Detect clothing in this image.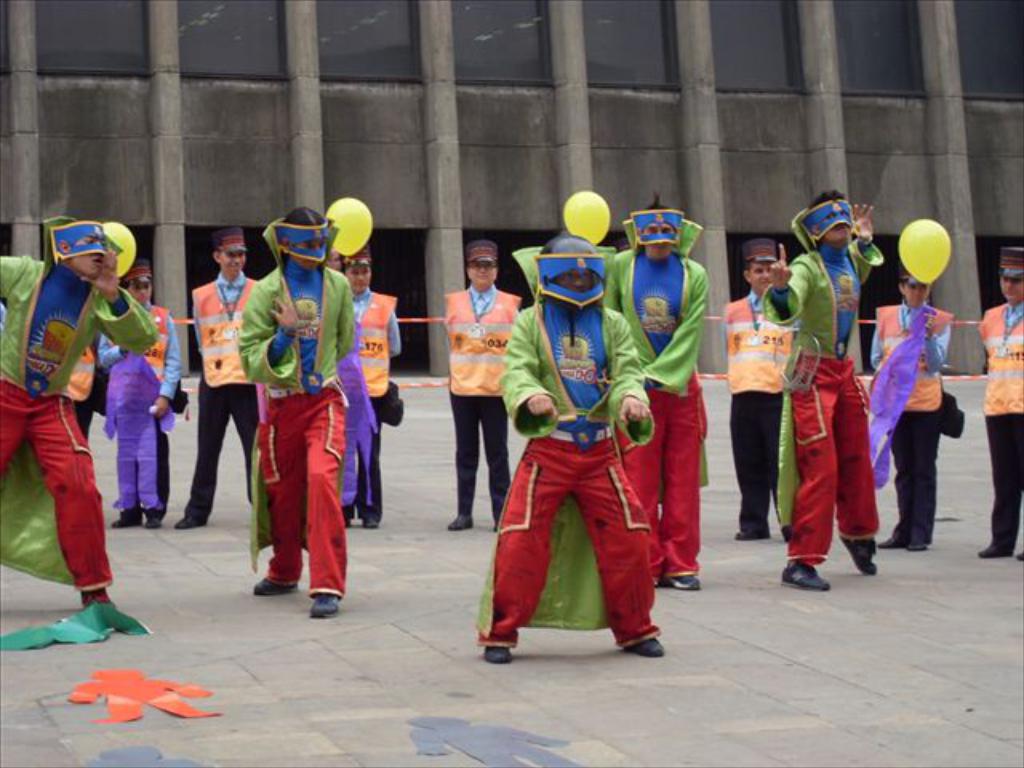
Detection: (342,285,405,501).
